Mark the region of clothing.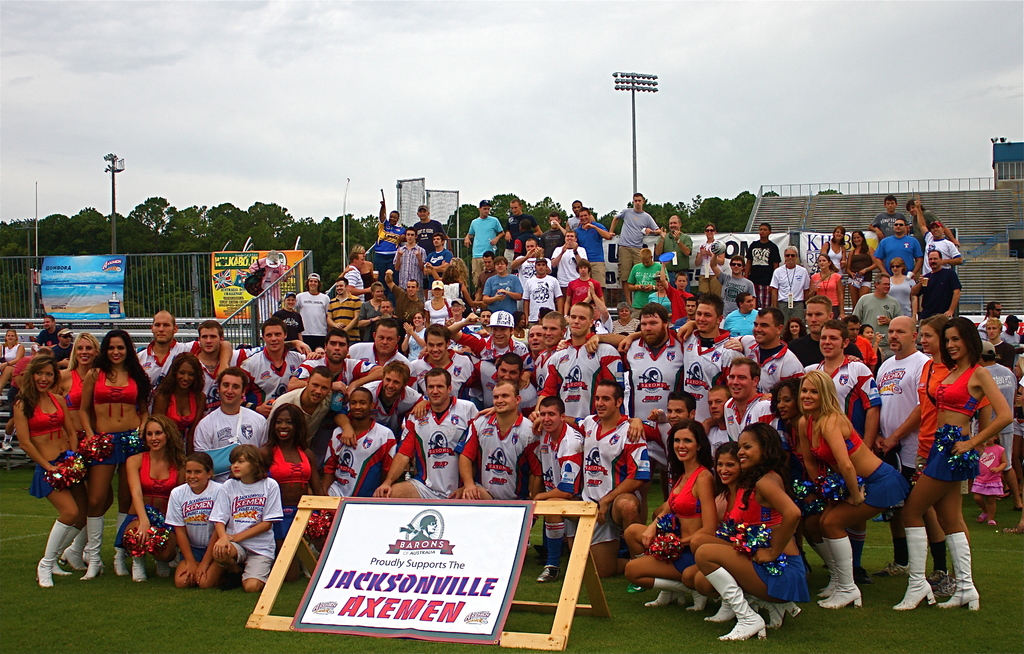
Region: [885, 276, 918, 312].
